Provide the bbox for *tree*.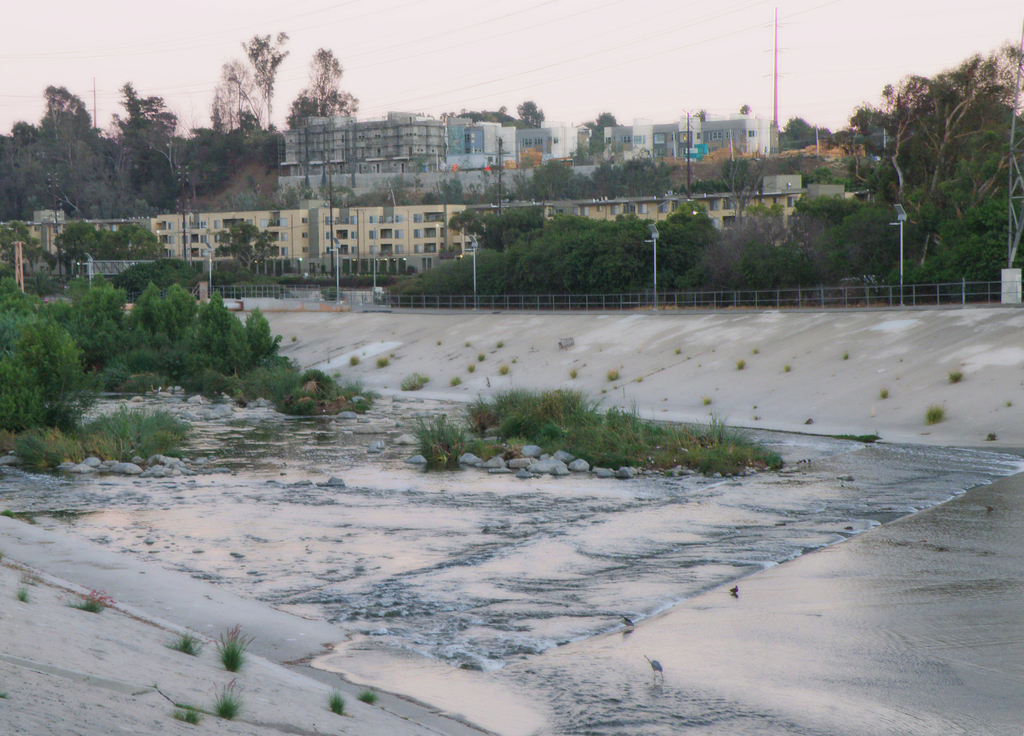
737:102:751:120.
